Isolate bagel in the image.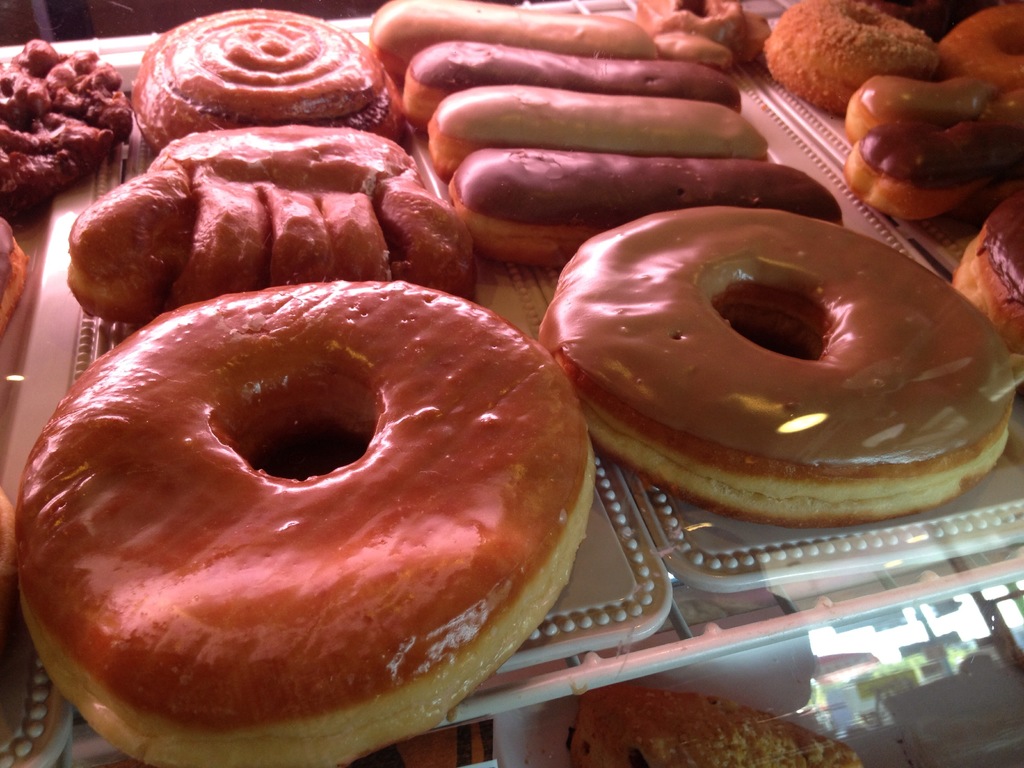
Isolated region: 758, 0, 947, 110.
